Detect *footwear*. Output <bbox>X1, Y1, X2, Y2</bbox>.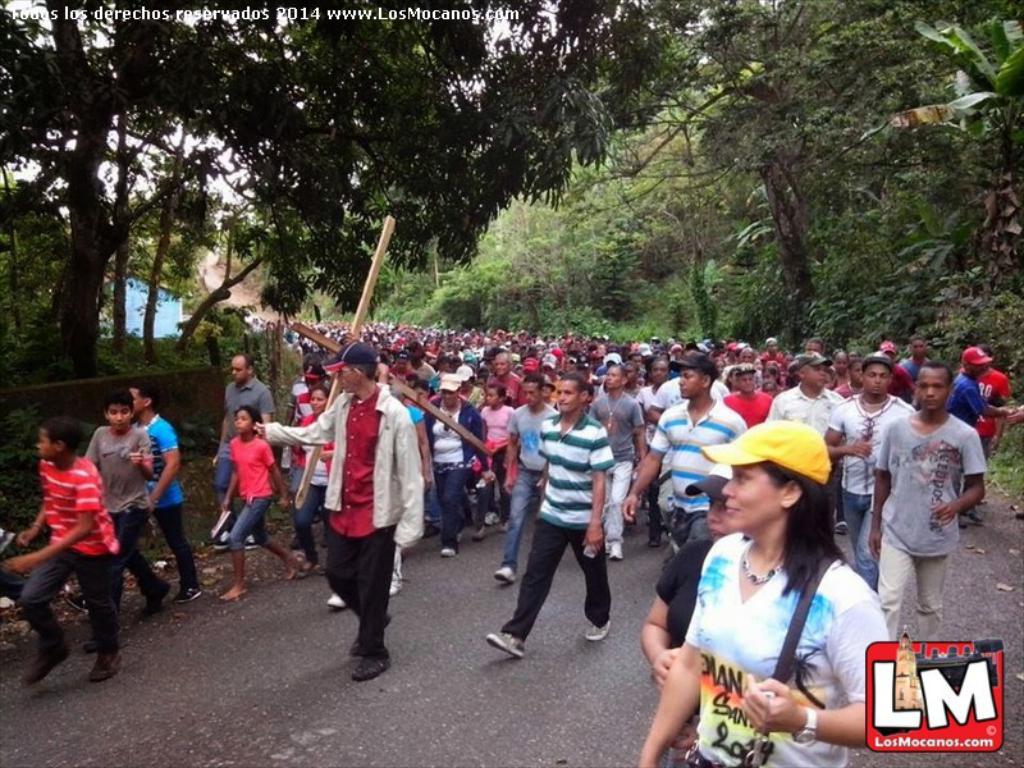
<bbox>831, 521, 846, 536</bbox>.
